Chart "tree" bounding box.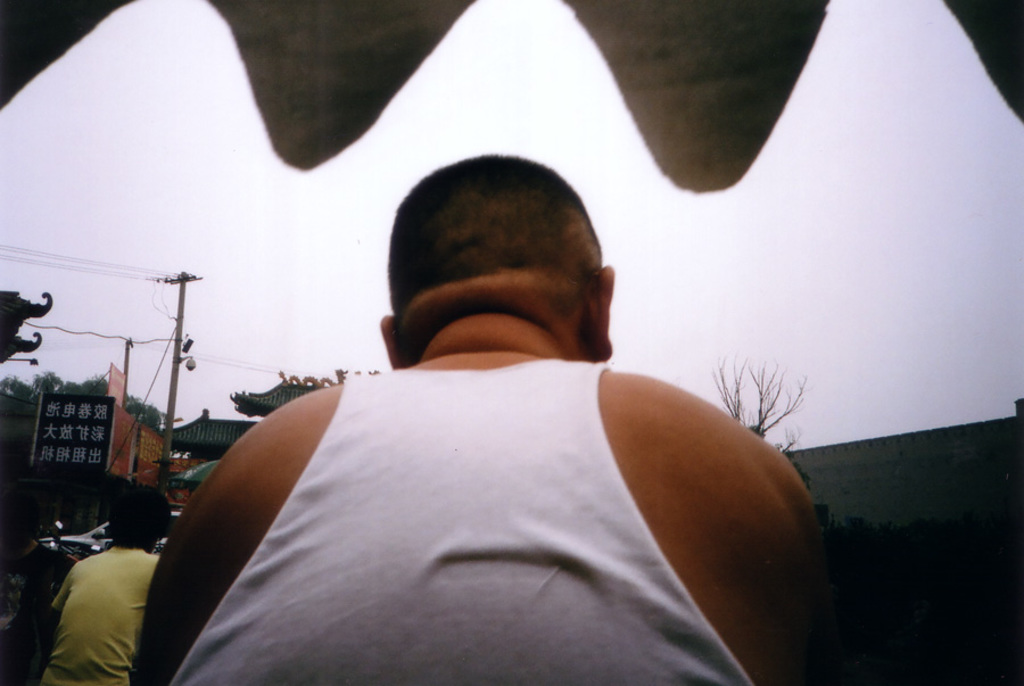
Charted: (713,355,819,488).
